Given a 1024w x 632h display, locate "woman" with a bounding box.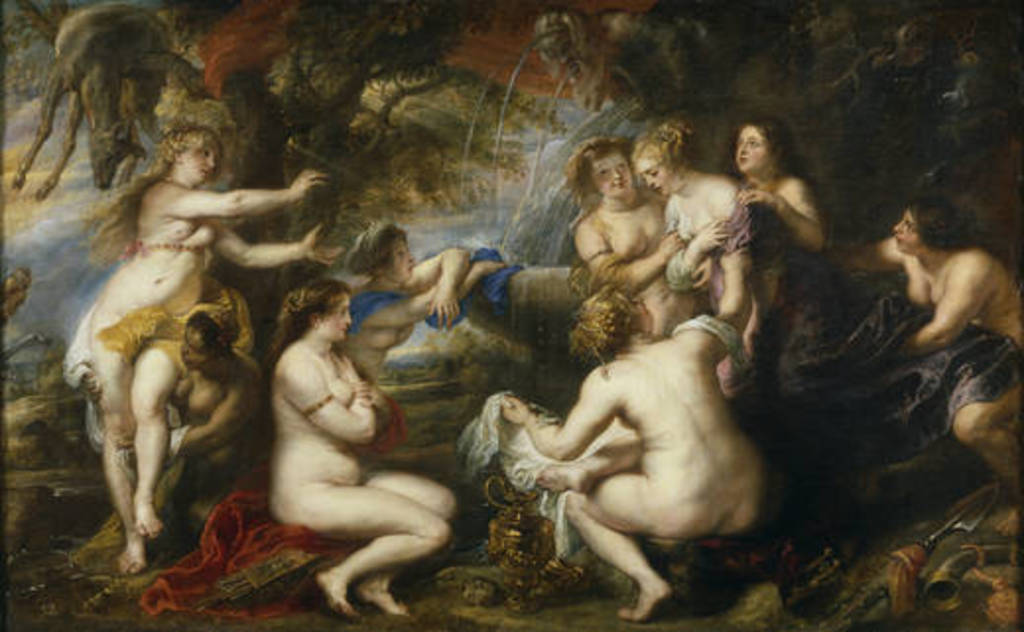
Located: 506, 258, 746, 618.
